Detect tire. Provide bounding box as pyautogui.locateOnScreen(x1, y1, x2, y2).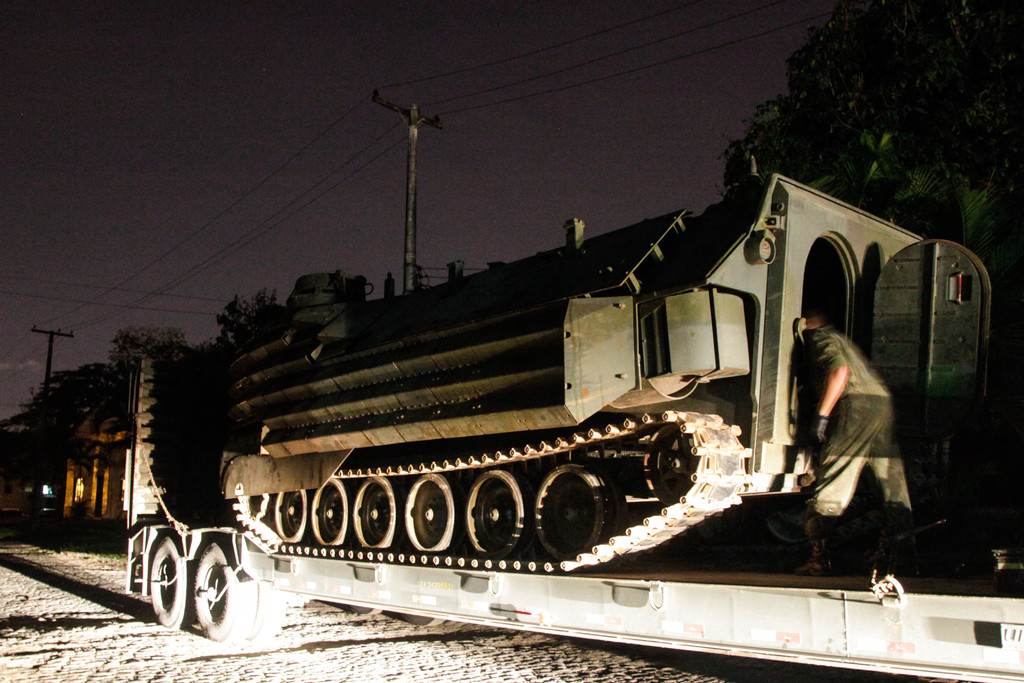
pyautogui.locateOnScreen(148, 536, 191, 629).
